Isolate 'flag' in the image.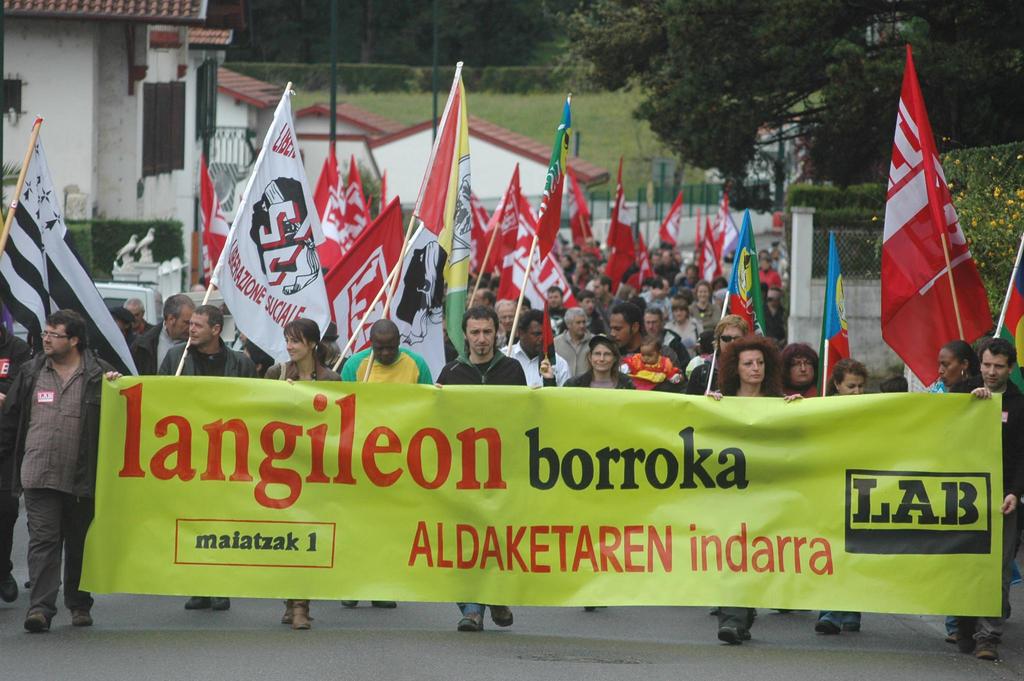
Isolated region: crop(531, 103, 572, 264).
